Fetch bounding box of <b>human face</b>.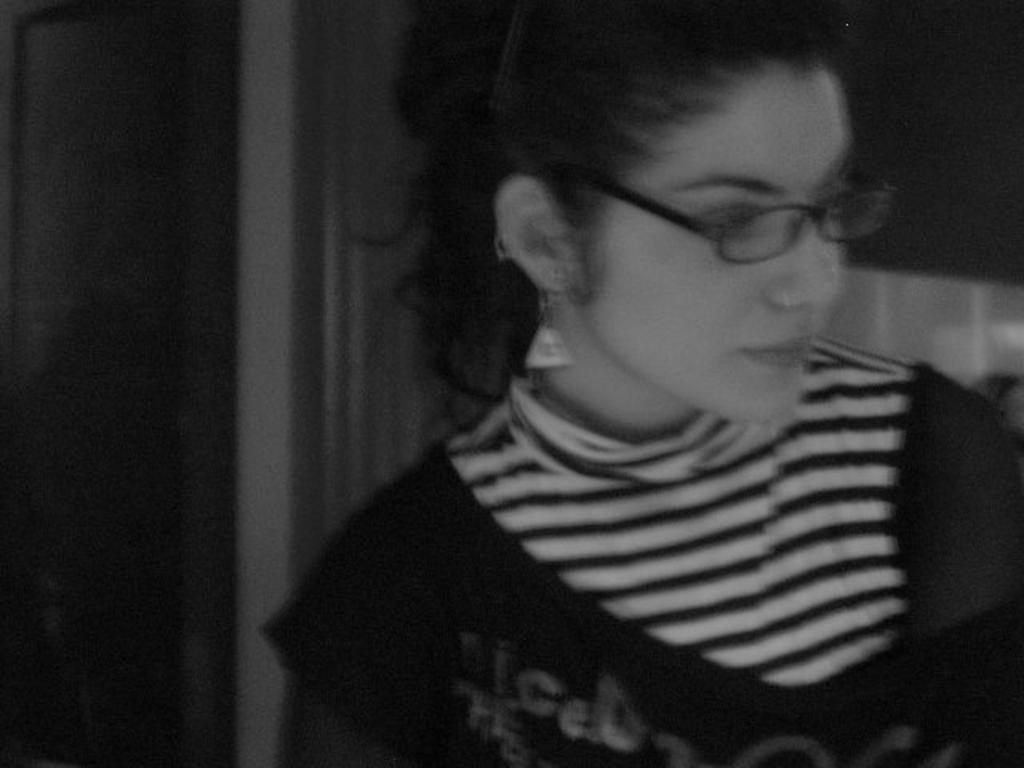
Bbox: 578 53 853 416.
